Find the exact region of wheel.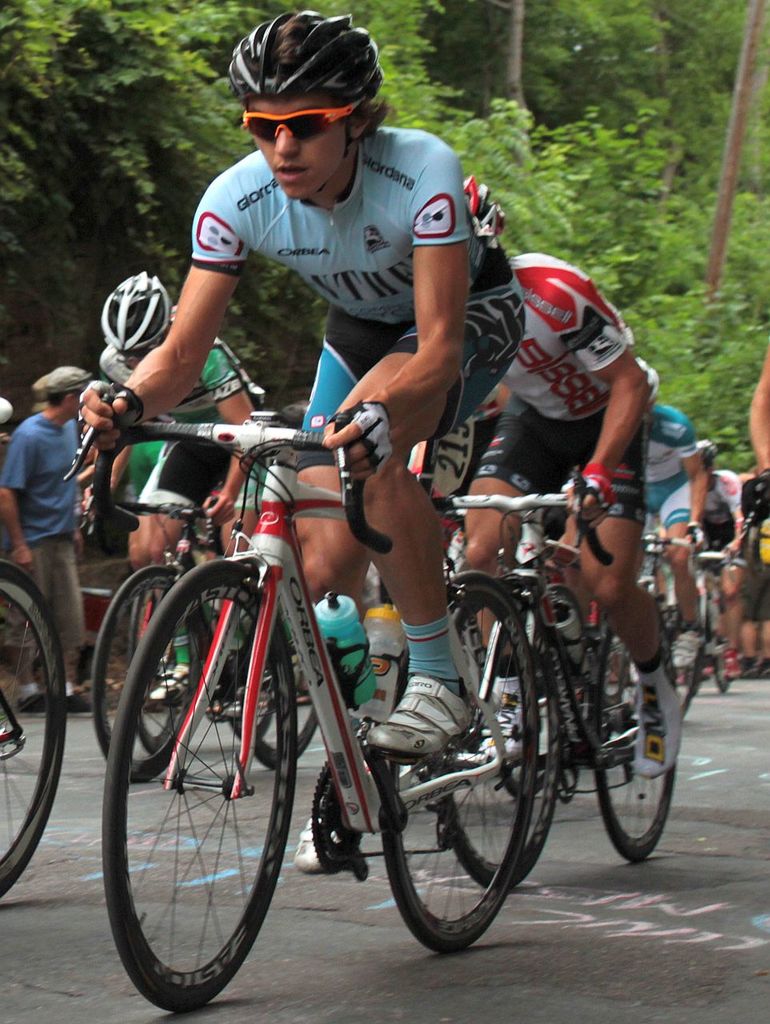
Exact region: (0,559,69,902).
